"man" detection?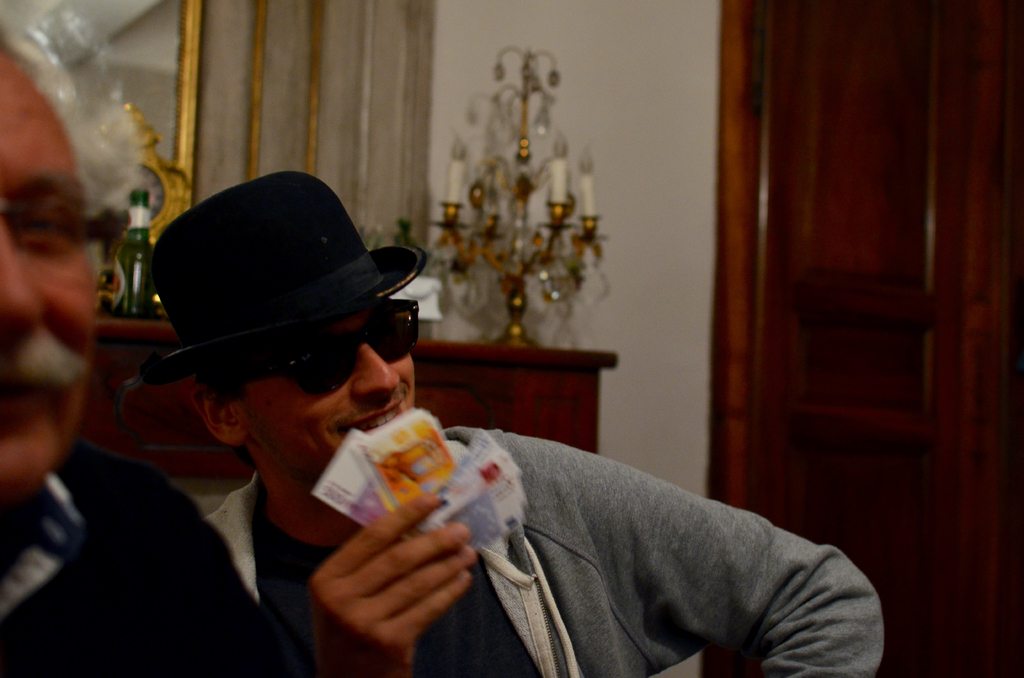
<bbox>0, 12, 330, 677</bbox>
